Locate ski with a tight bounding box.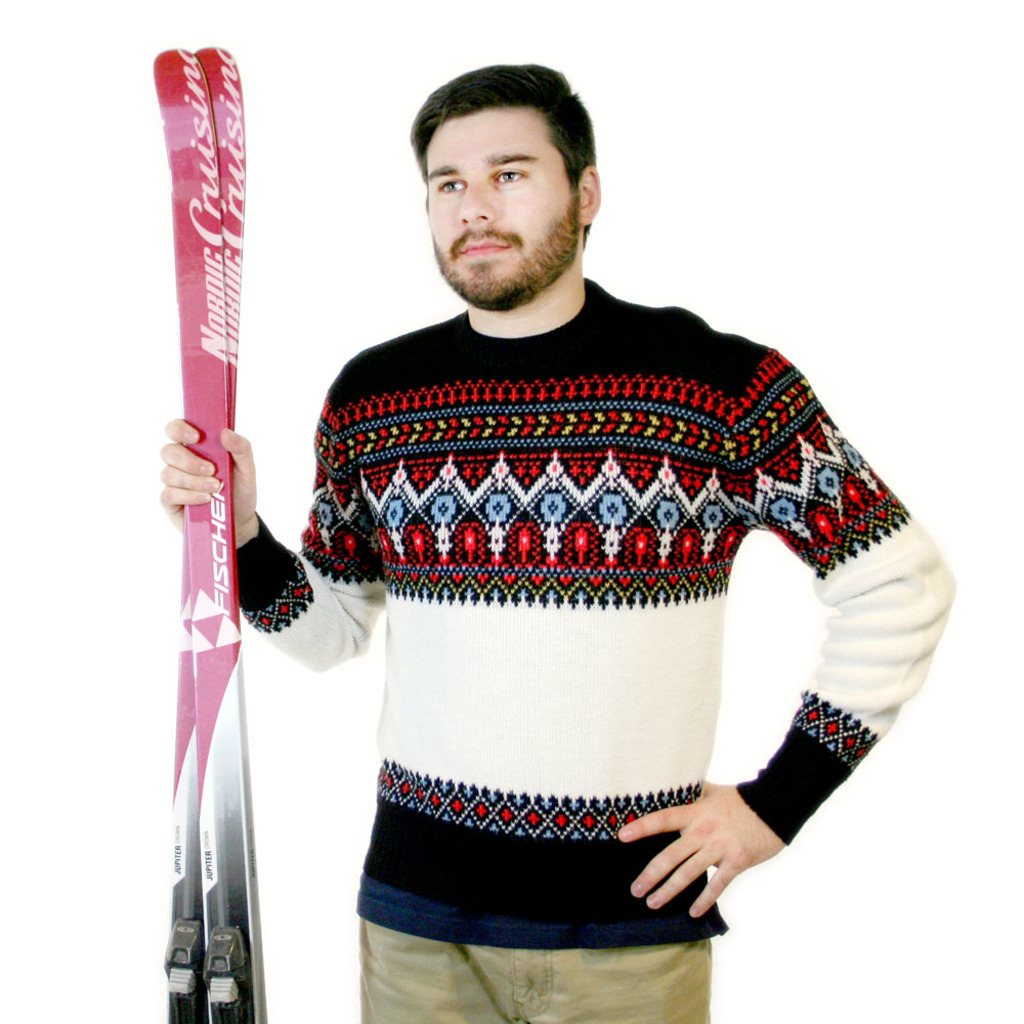
region(145, 44, 270, 1023).
